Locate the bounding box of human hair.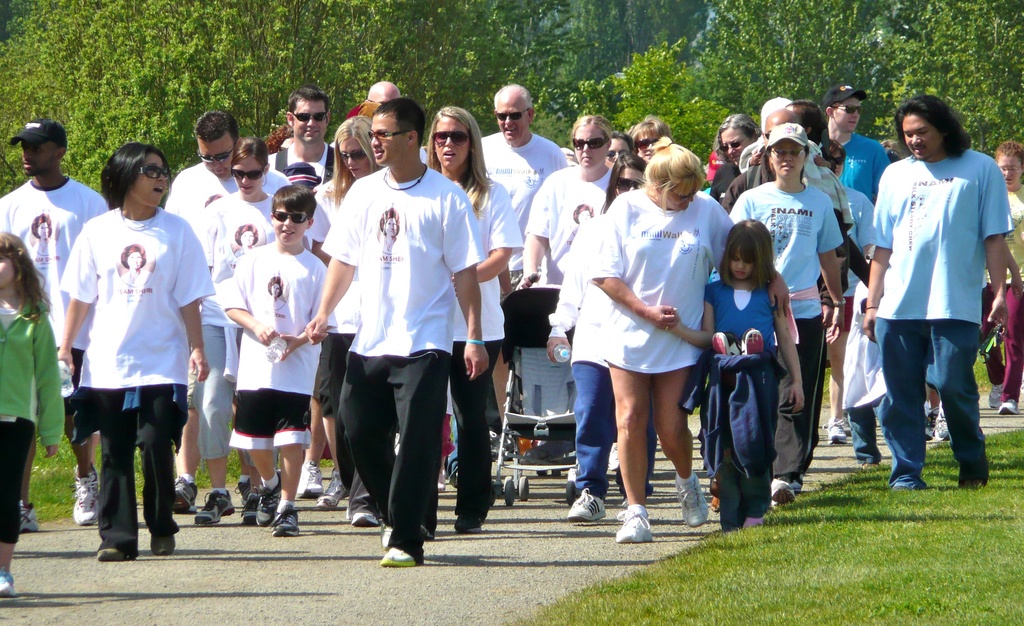
Bounding box: BBox(320, 115, 372, 213).
